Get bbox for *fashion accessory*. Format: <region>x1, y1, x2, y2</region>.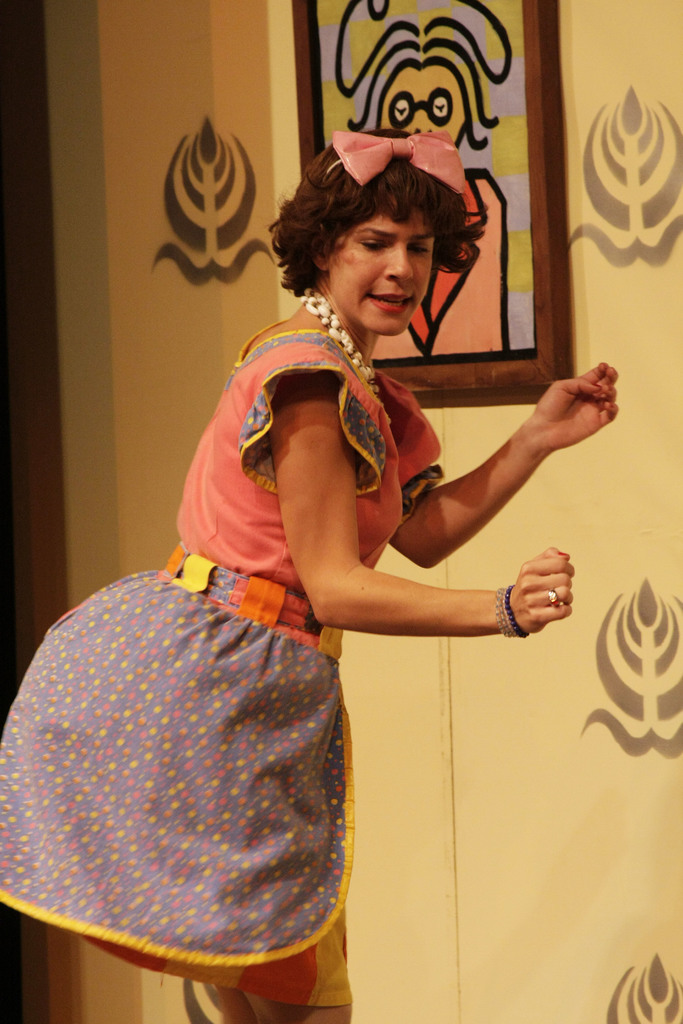
<region>297, 283, 384, 405</region>.
